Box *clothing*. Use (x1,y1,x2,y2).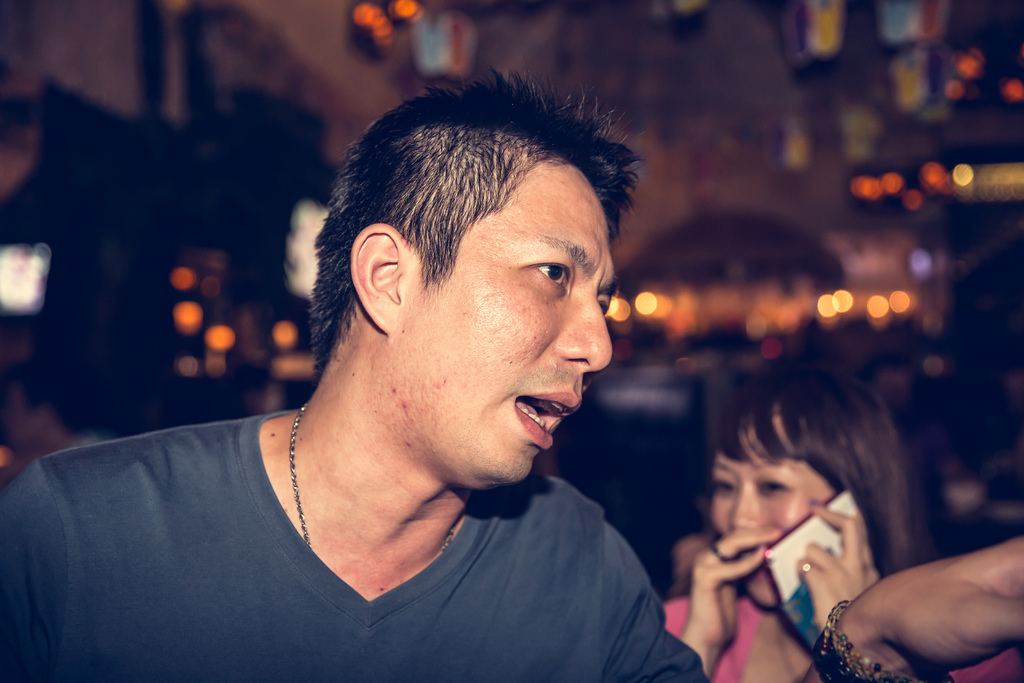
(19,405,703,668).
